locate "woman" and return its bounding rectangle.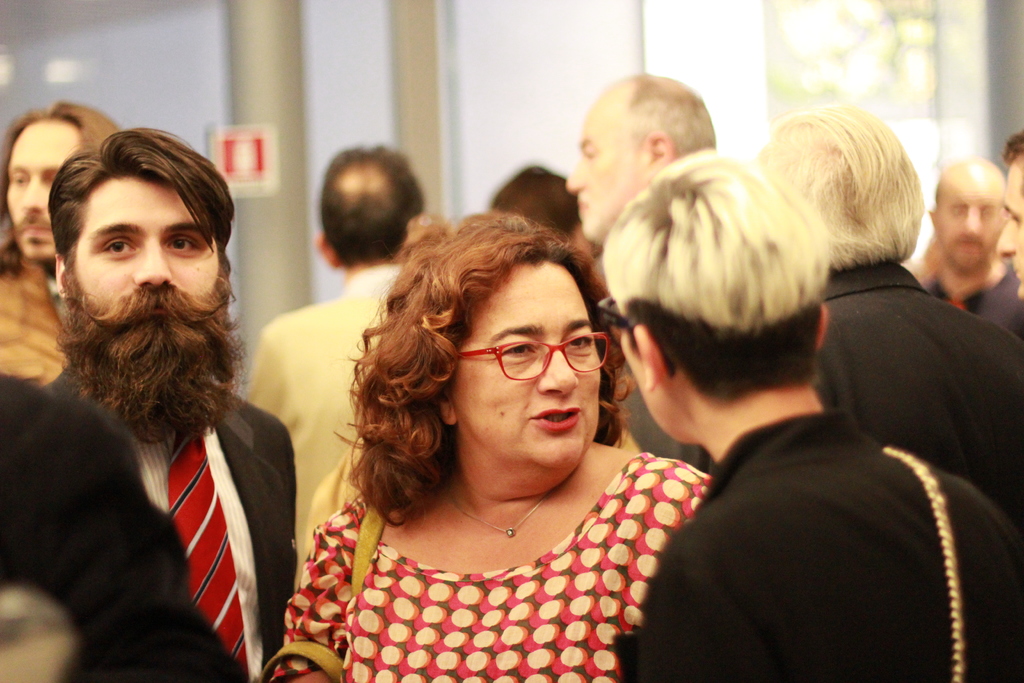
l=604, t=147, r=1023, b=682.
